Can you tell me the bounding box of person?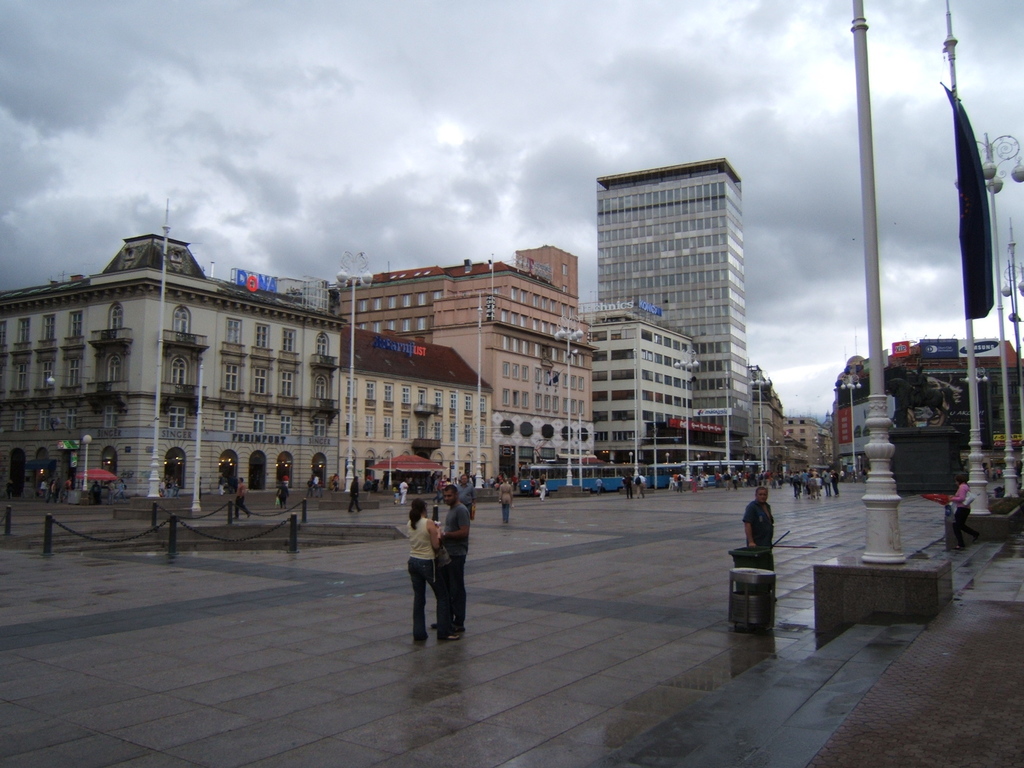
region(979, 460, 995, 482).
